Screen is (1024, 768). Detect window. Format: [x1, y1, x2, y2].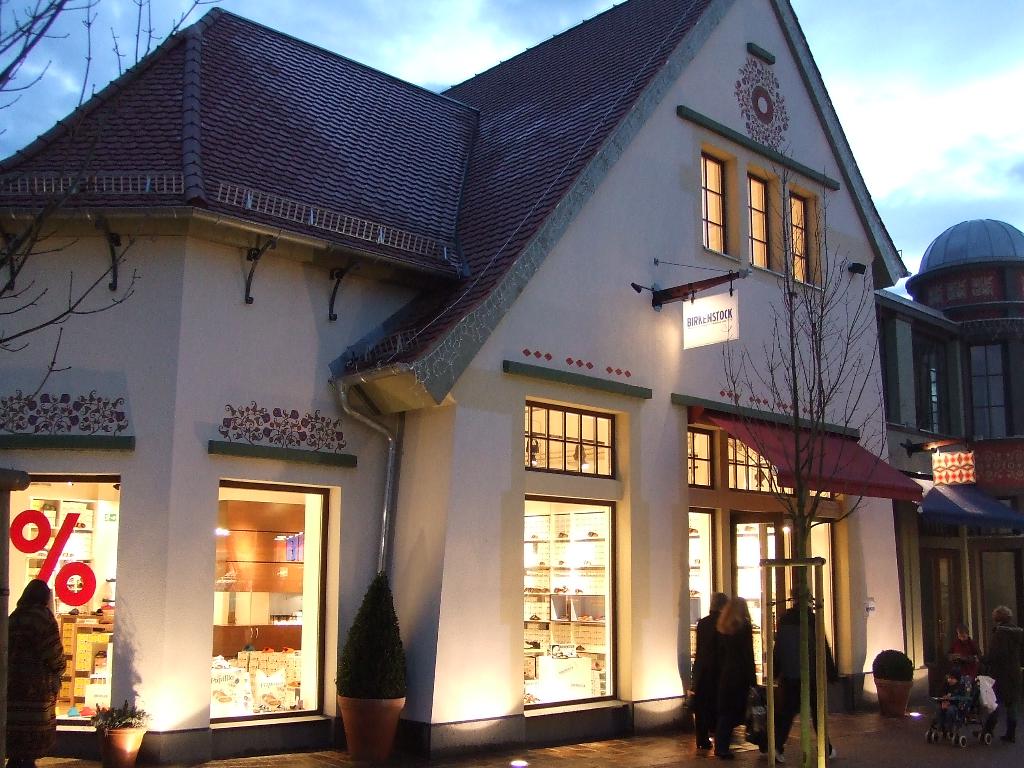
[871, 298, 908, 430].
